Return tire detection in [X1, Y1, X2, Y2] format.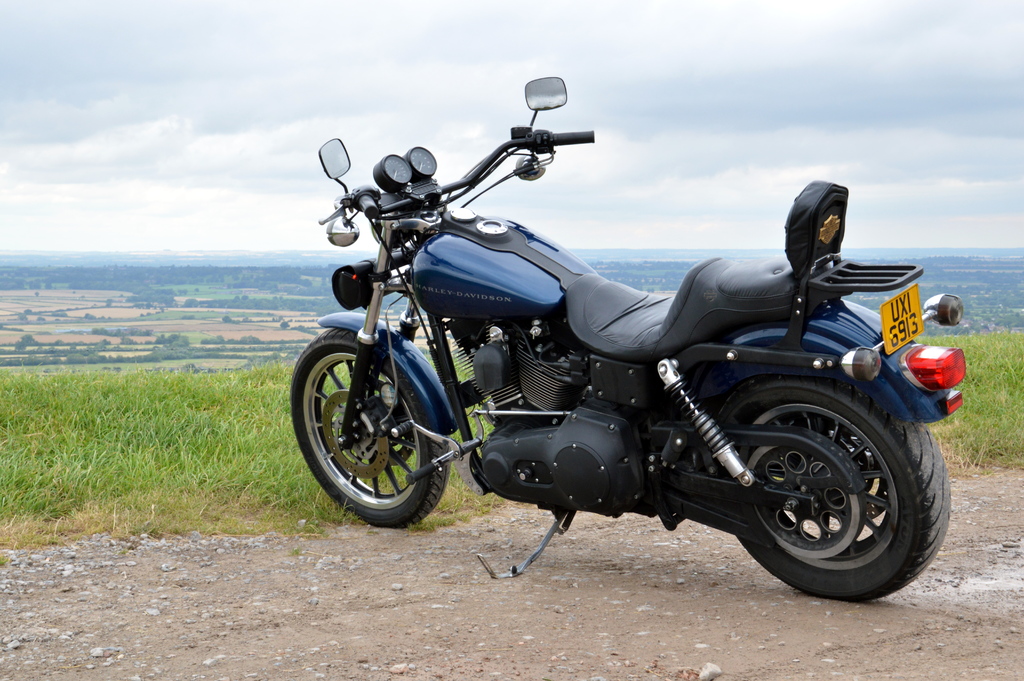
[289, 331, 456, 528].
